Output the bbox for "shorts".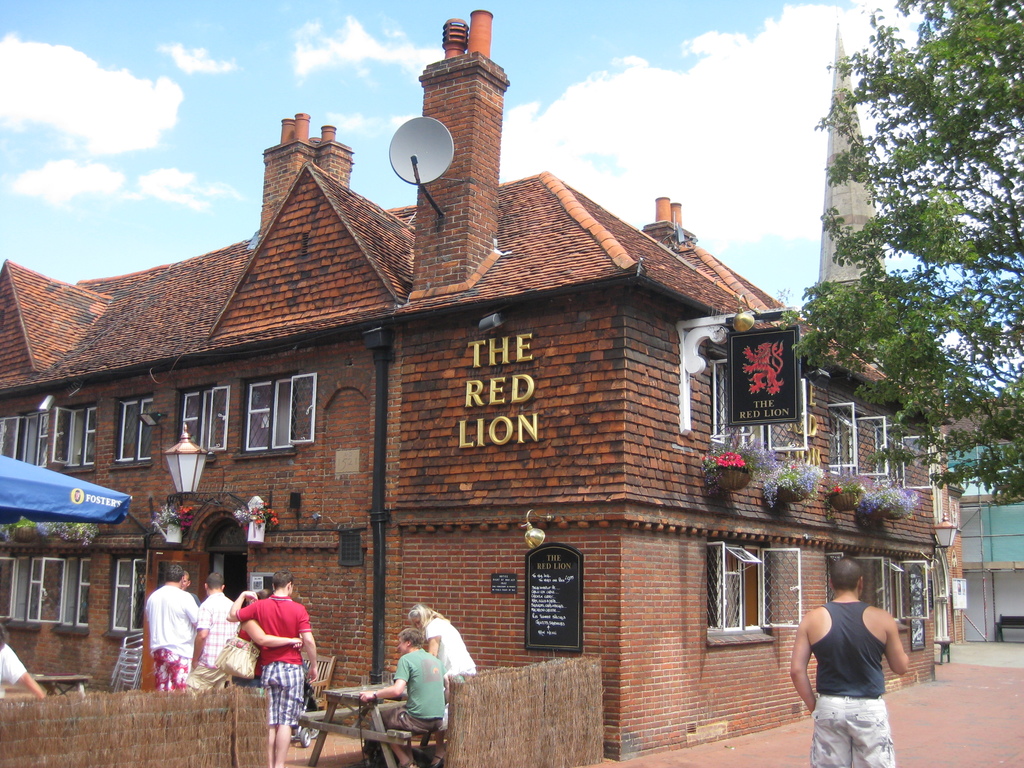
{"left": 377, "top": 703, "right": 440, "bottom": 732}.
